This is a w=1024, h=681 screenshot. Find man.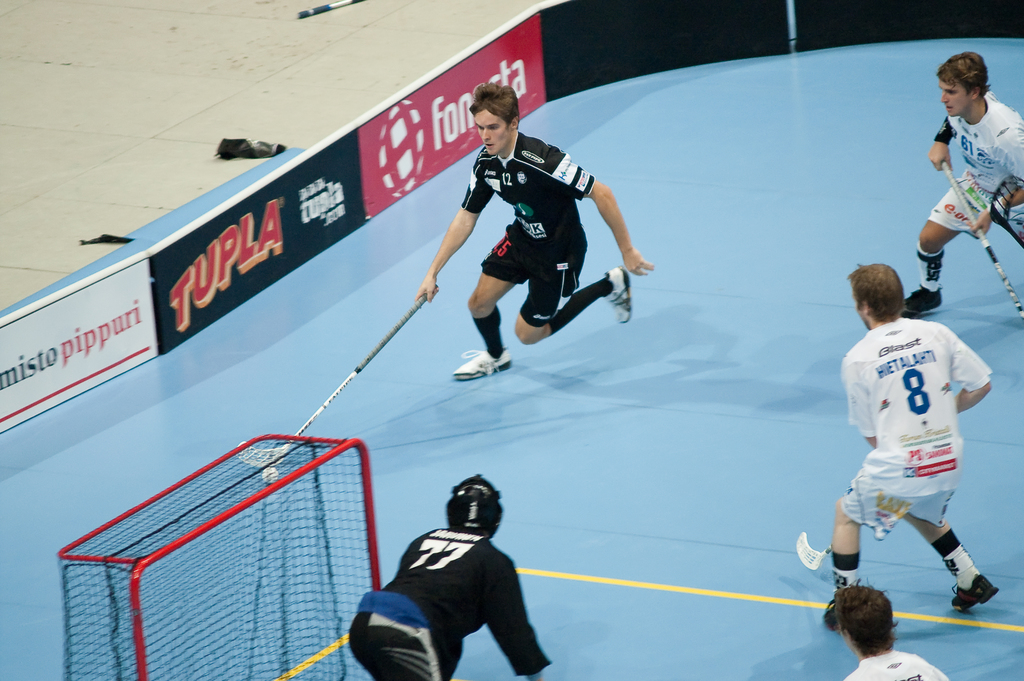
Bounding box: 413:83:654:379.
